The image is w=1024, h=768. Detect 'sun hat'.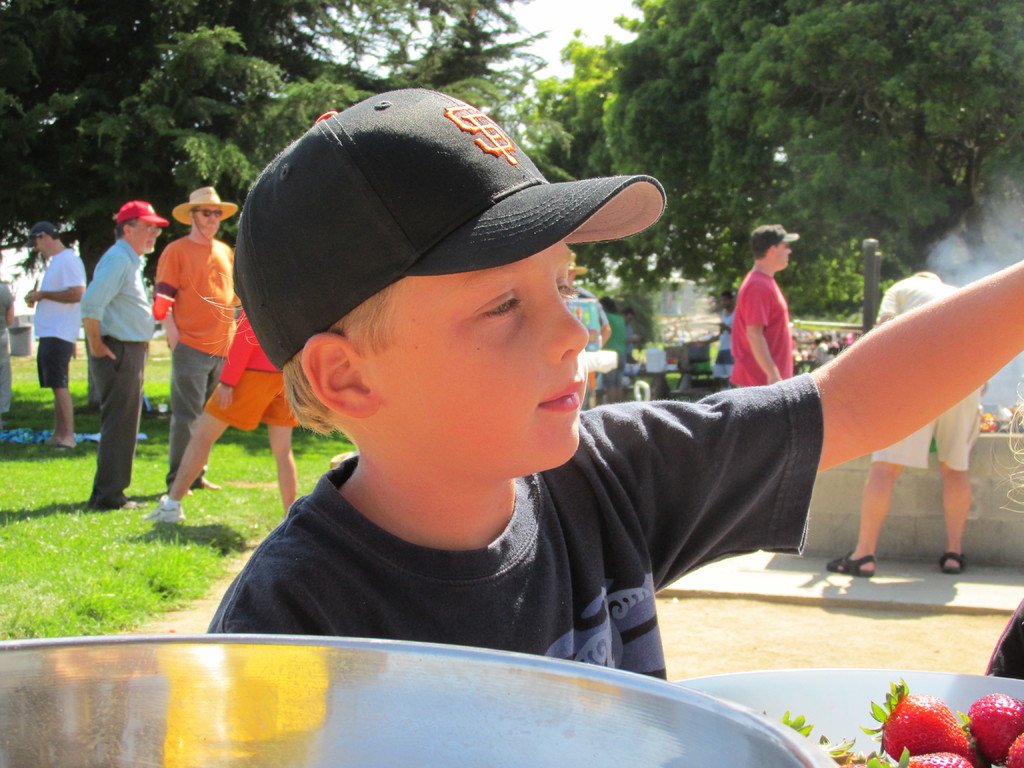
Detection: bbox=[570, 247, 588, 278].
